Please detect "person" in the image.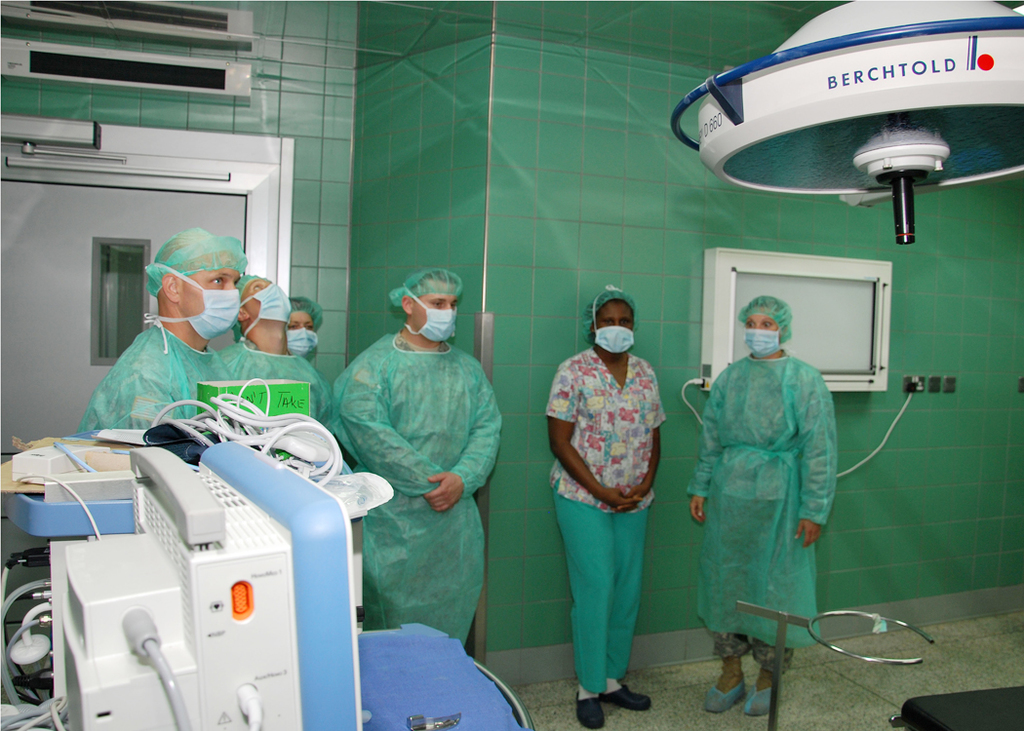
(x1=697, y1=277, x2=851, y2=697).
